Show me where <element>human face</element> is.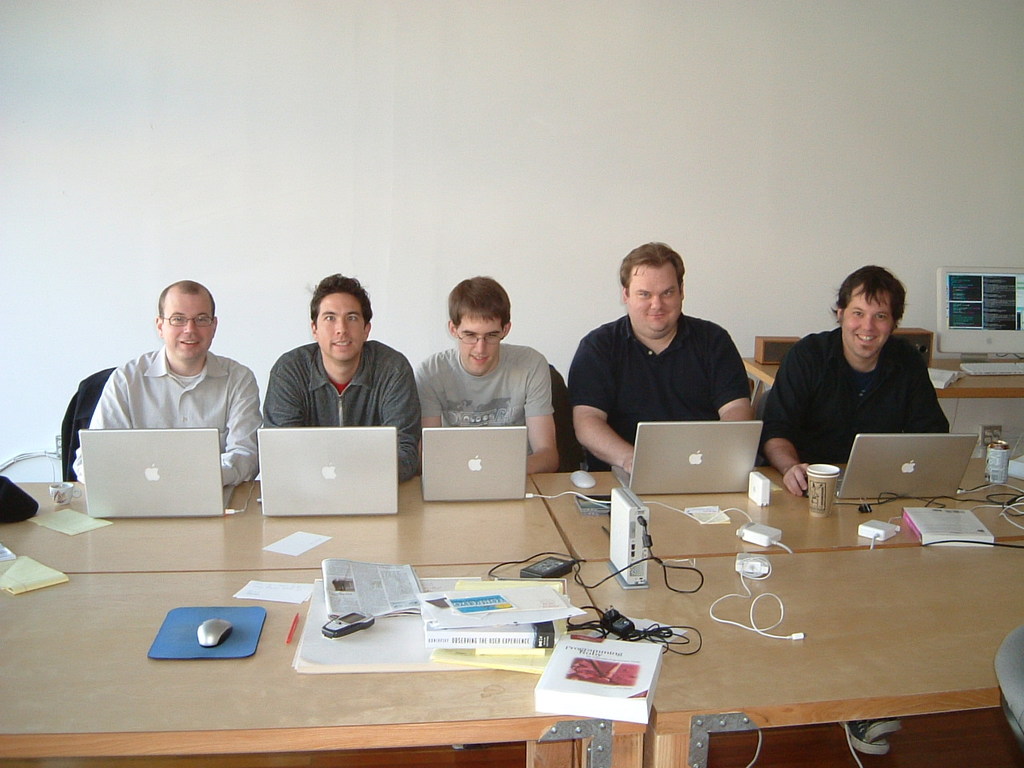
<element>human face</element> is at bbox(623, 267, 685, 337).
